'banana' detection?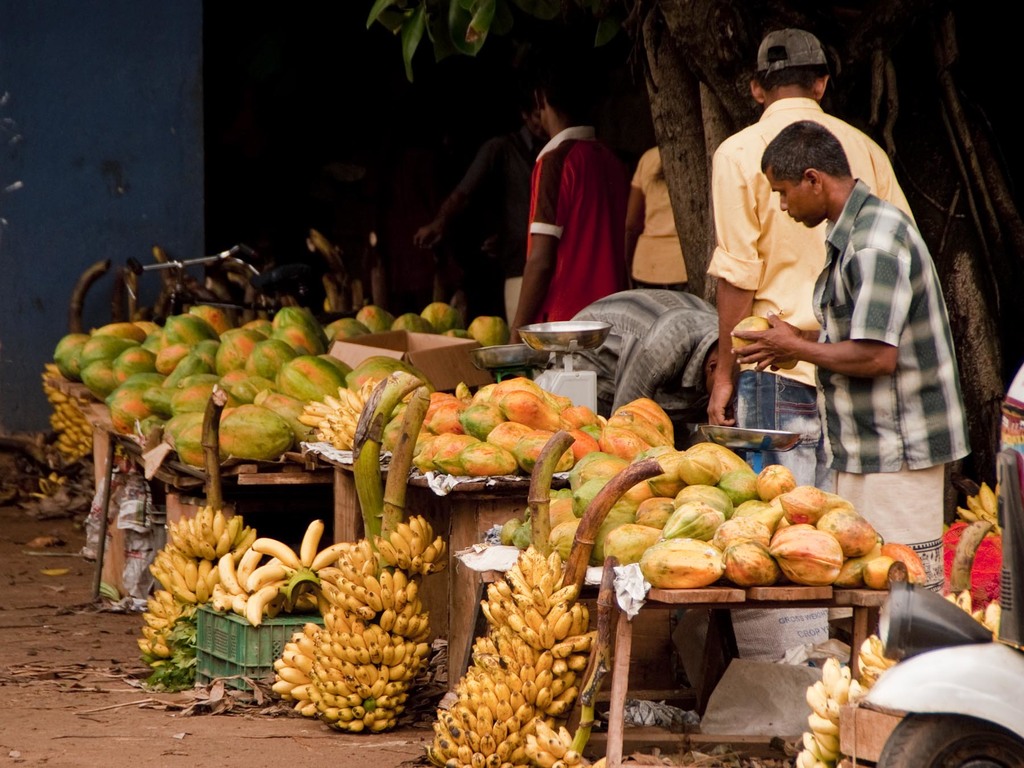
426,541,595,767
